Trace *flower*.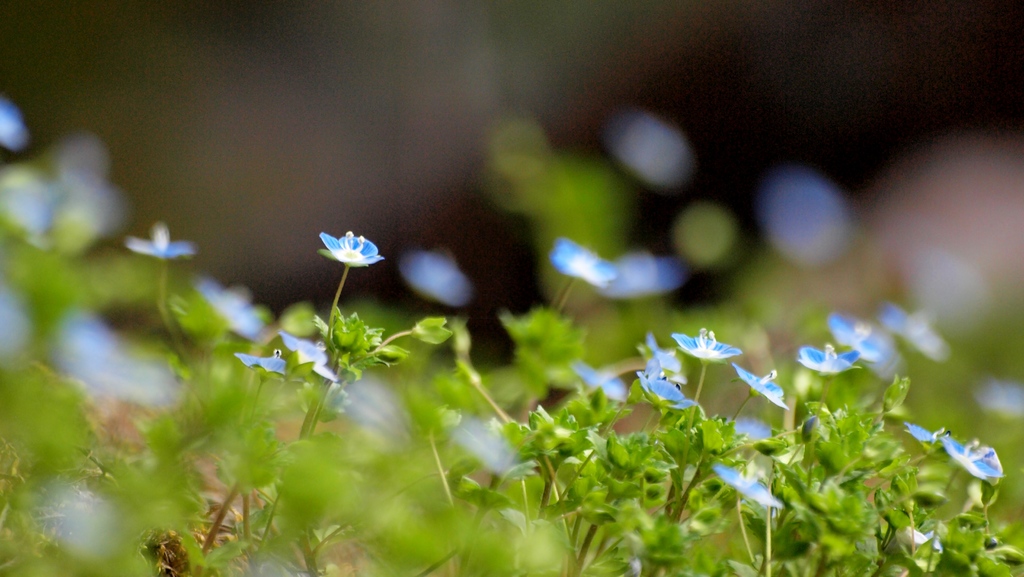
Traced to {"left": 799, "top": 342, "right": 874, "bottom": 380}.
